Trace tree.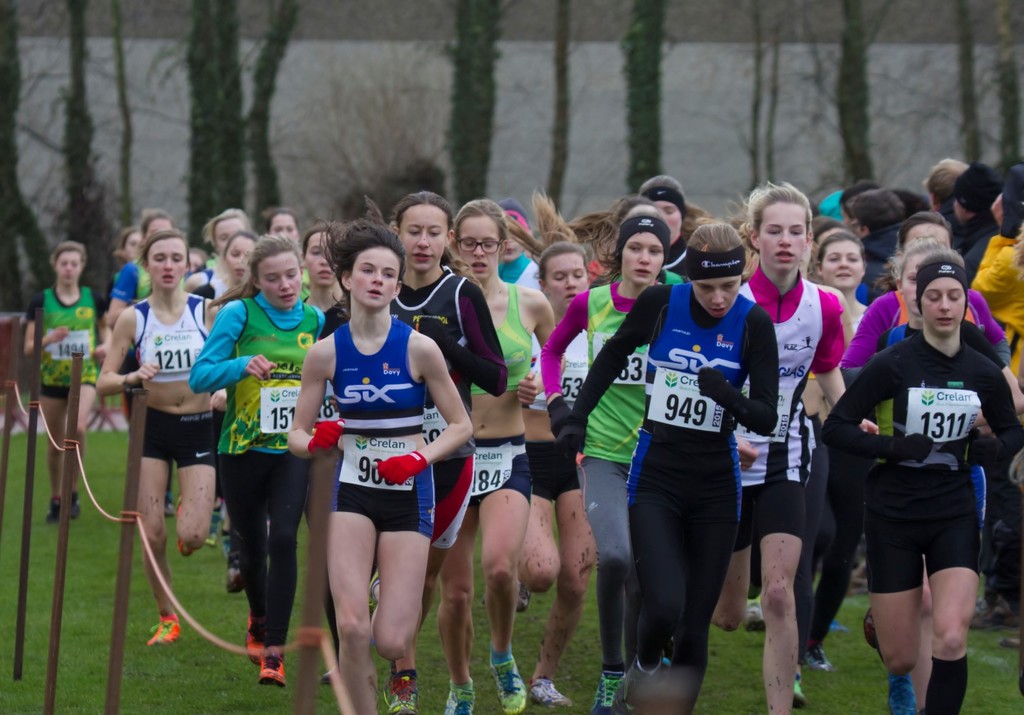
Traced to bbox=(244, 0, 327, 215).
